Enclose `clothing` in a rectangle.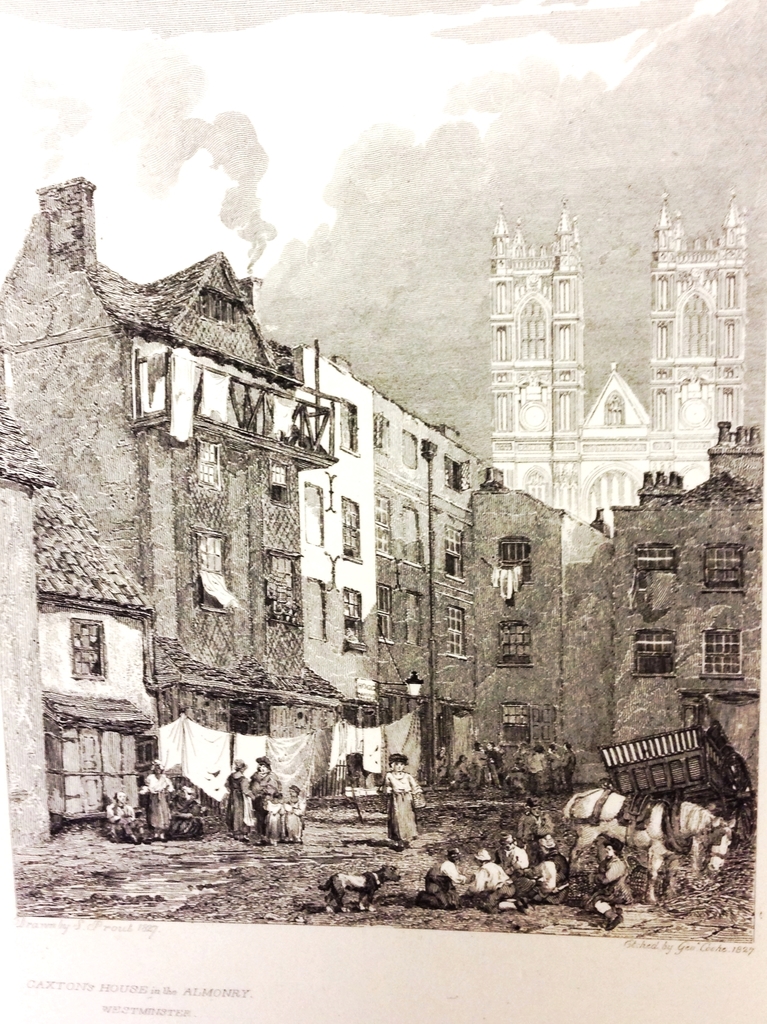
x1=491 y1=747 x2=500 y2=777.
